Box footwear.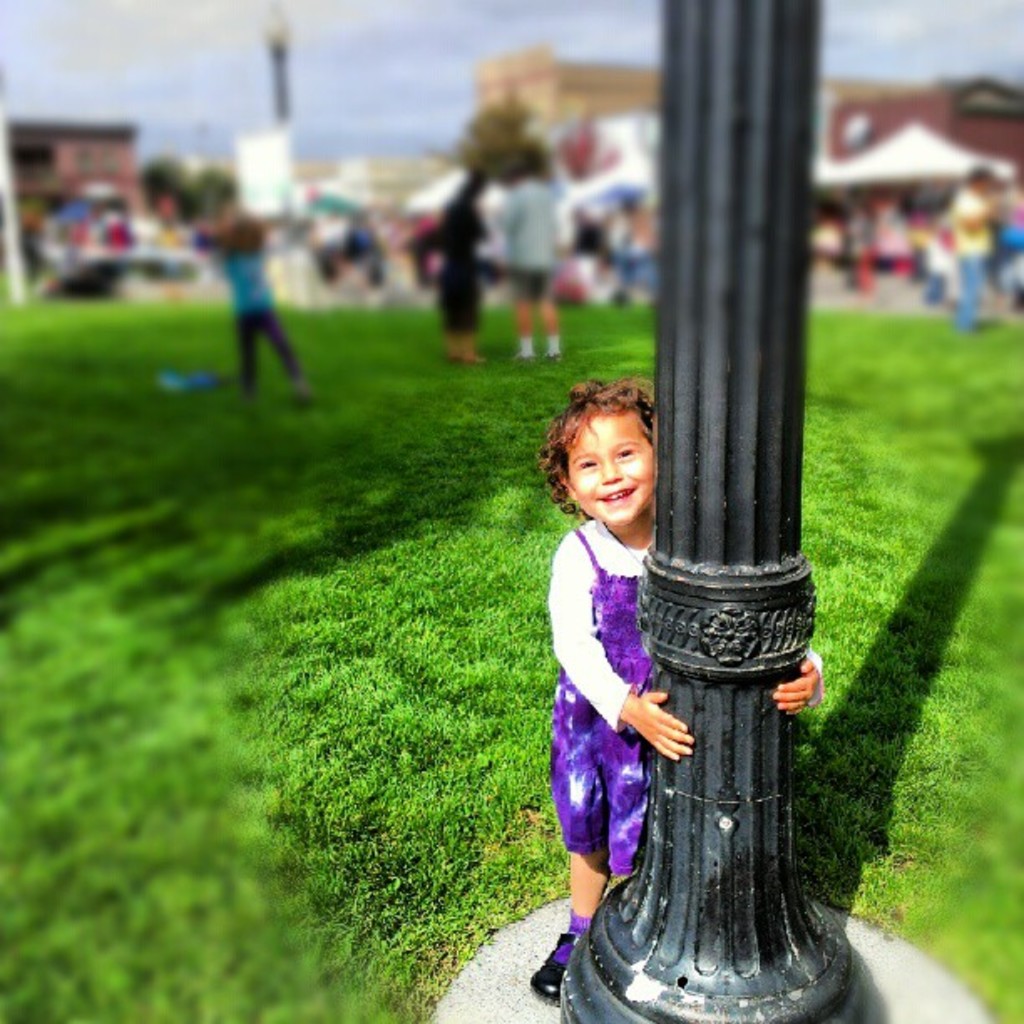
l=547, t=351, r=559, b=358.
